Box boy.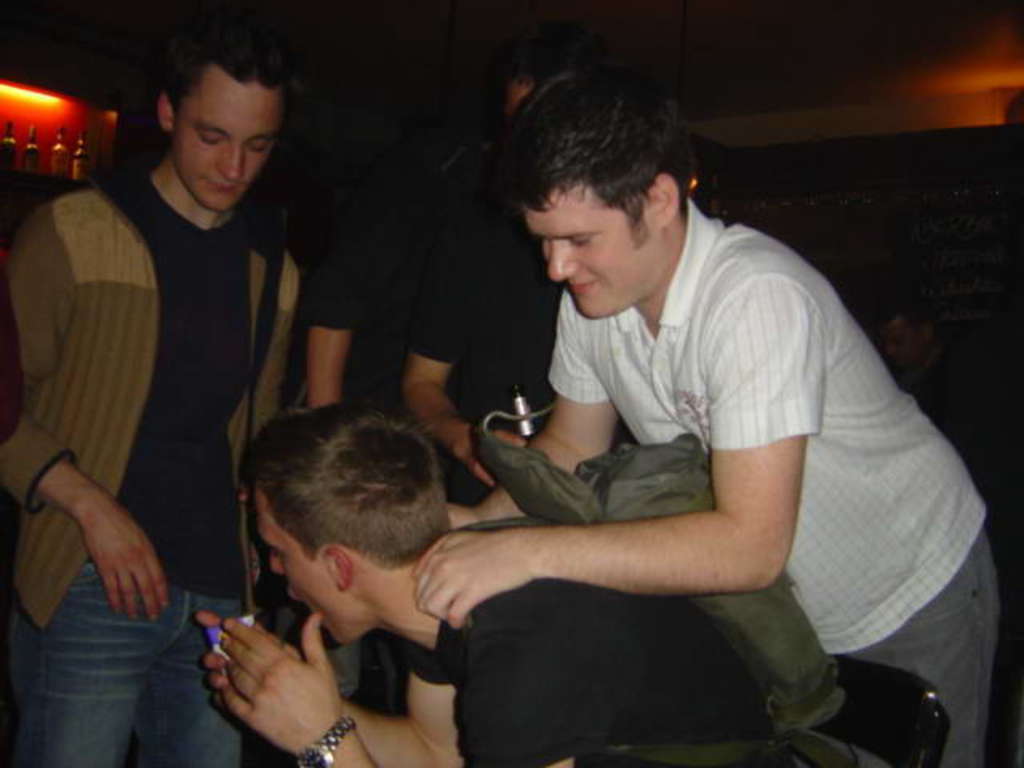
[x1=408, y1=64, x2=998, y2=763].
